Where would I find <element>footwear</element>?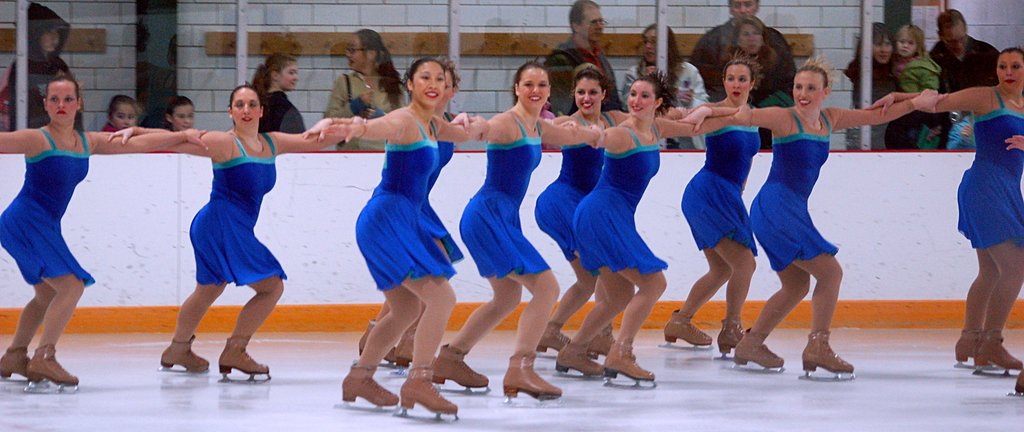
At 1:344:42:385.
